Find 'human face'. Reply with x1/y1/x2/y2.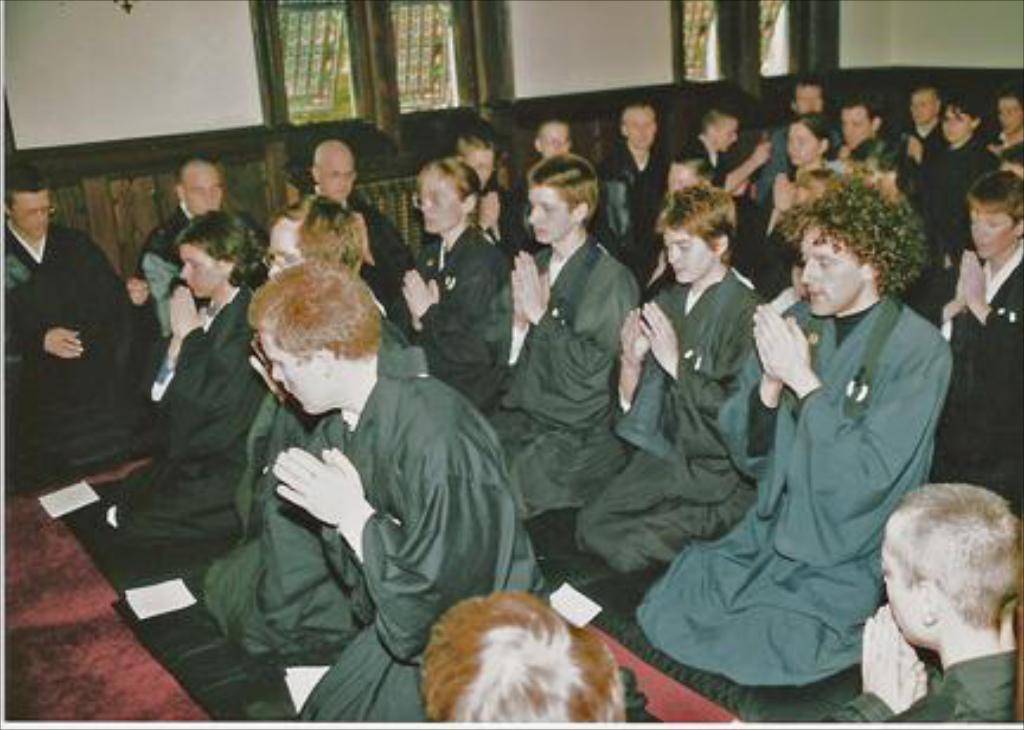
263/320/346/410.
